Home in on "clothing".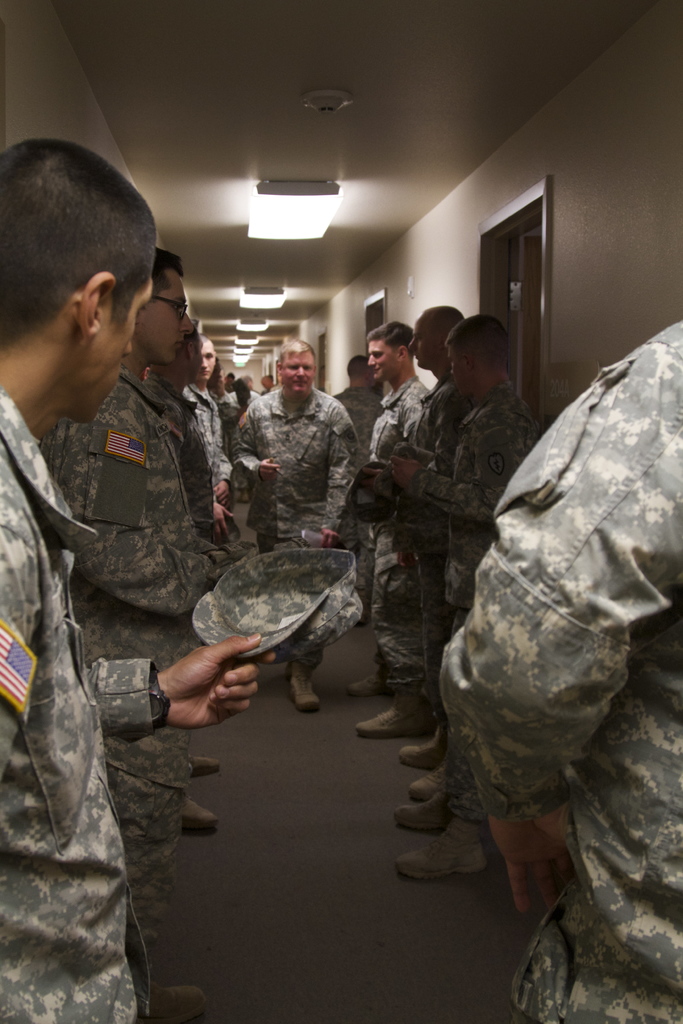
Homed in at {"x1": 365, "y1": 372, "x2": 431, "y2": 682}.
